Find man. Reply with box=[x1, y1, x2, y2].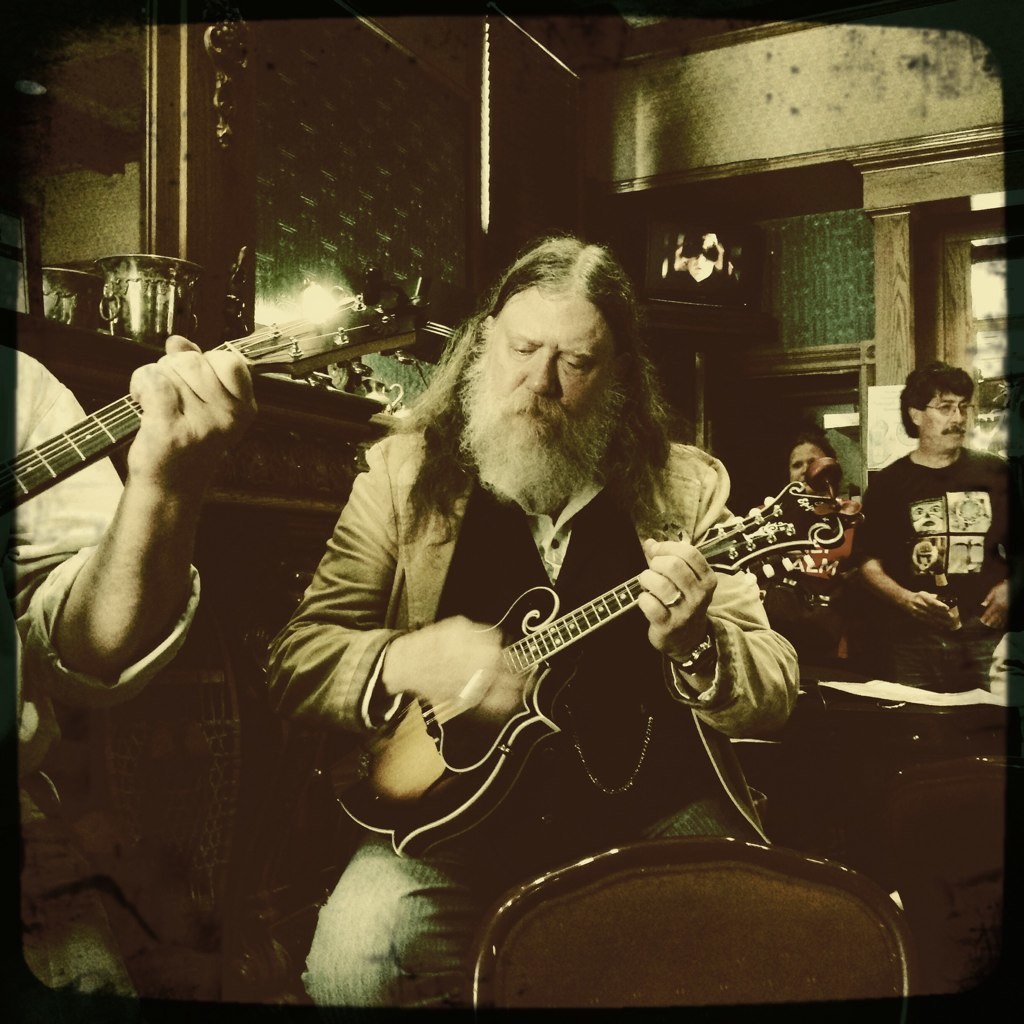
box=[253, 227, 806, 1010].
